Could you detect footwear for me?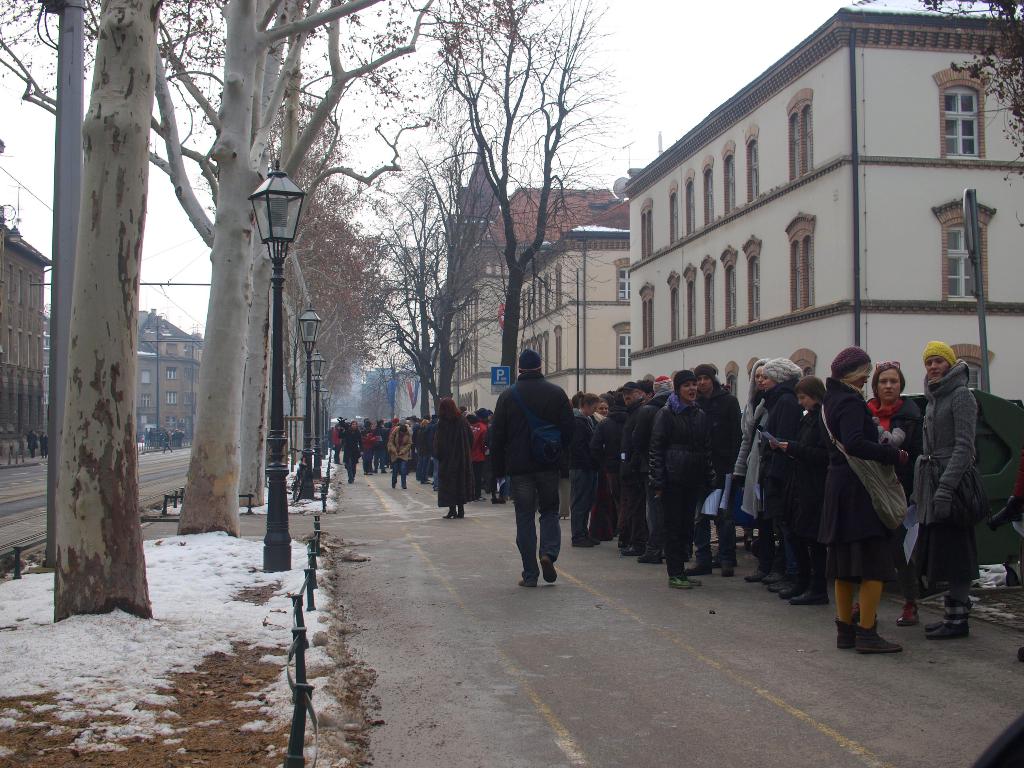
Detection result: <bbox>440, 509, 457, 521</bbox>.
